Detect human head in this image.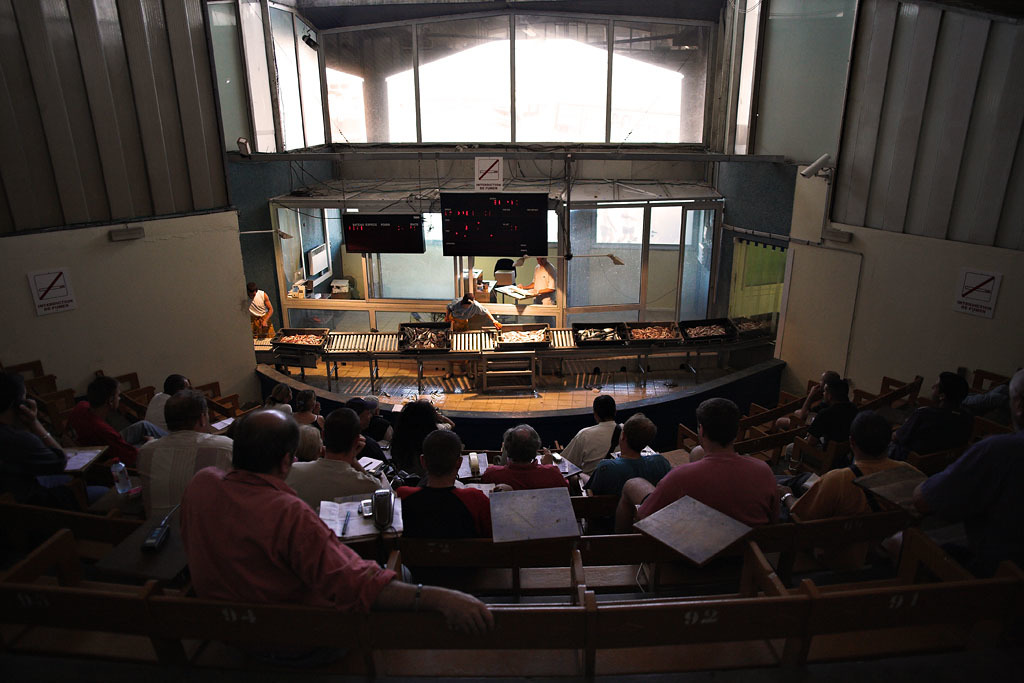
Detection: (left=270, top=400, right=291, bottom=417).
